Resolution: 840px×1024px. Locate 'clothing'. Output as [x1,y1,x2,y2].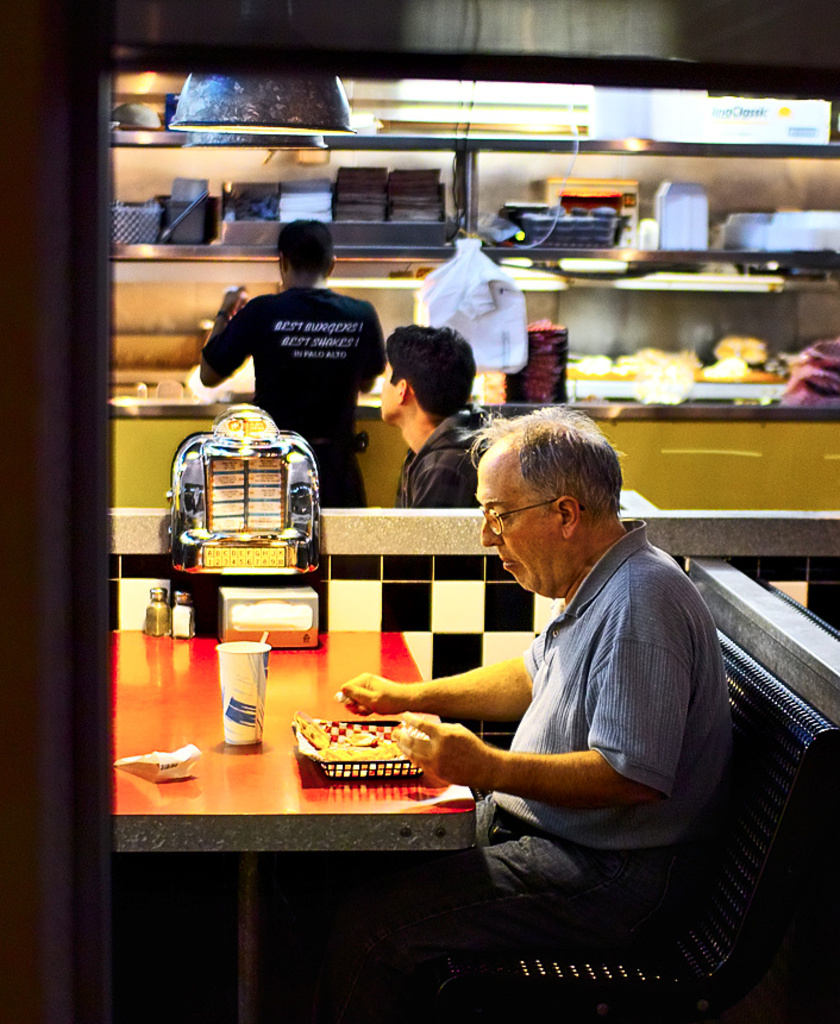
[198,282,394,503].
